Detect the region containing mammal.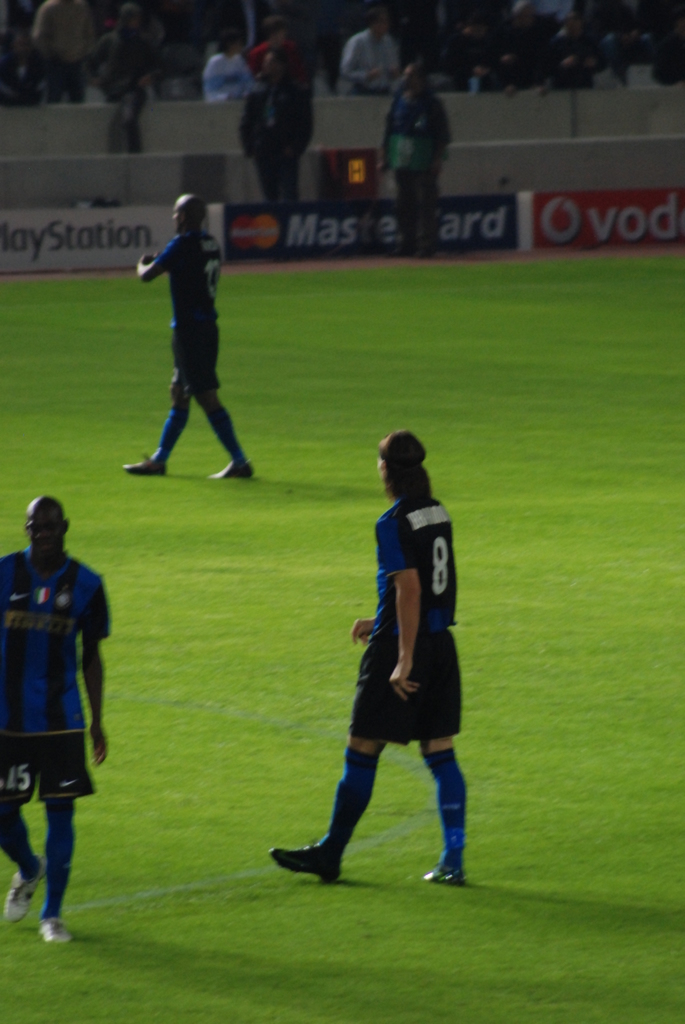
(375, 60, 455, 257).
